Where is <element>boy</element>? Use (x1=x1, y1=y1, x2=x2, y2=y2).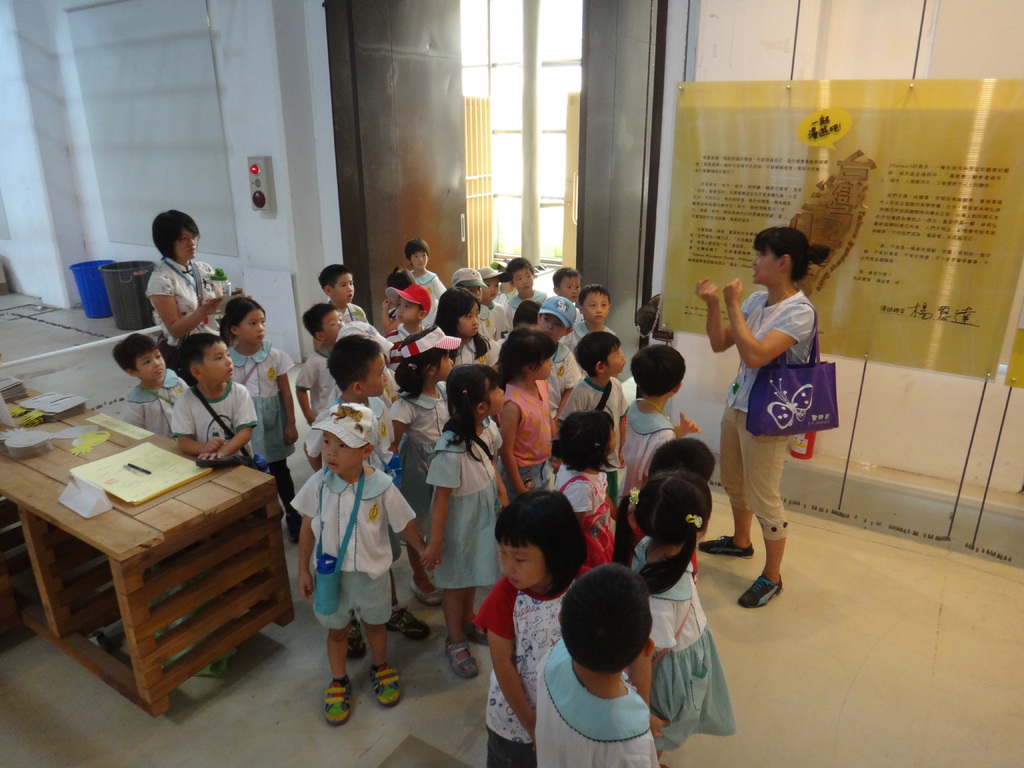
(x1=291, y1=301, x2=345, y2=422).
